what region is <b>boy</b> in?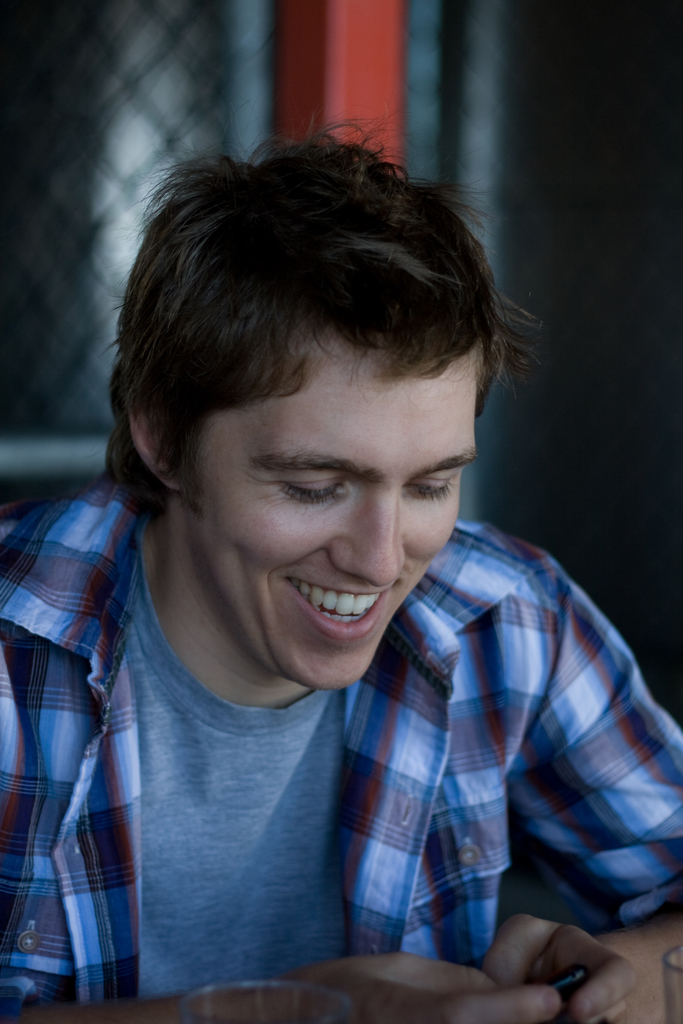
x1=39 y1=136 x2=657 y2=1013.
